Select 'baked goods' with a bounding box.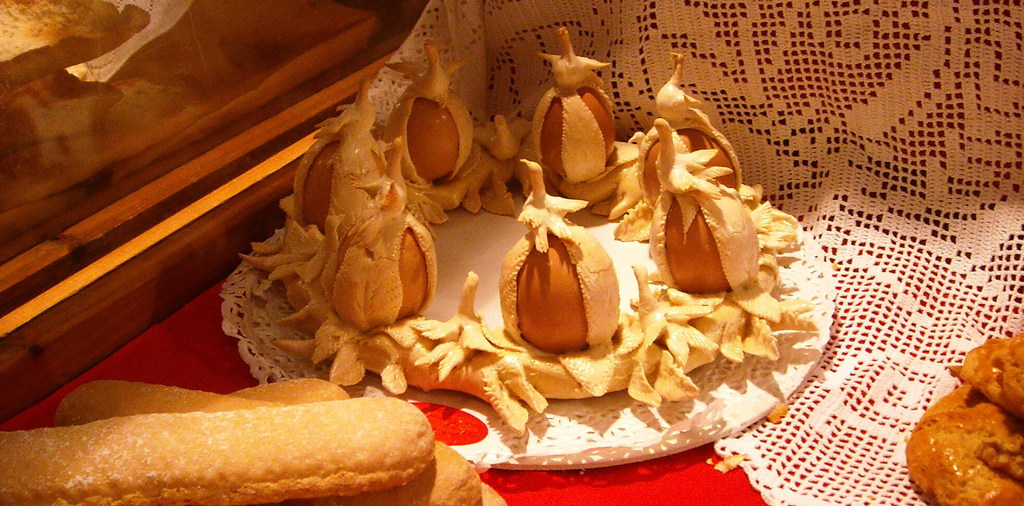
905/378/1023/505.
